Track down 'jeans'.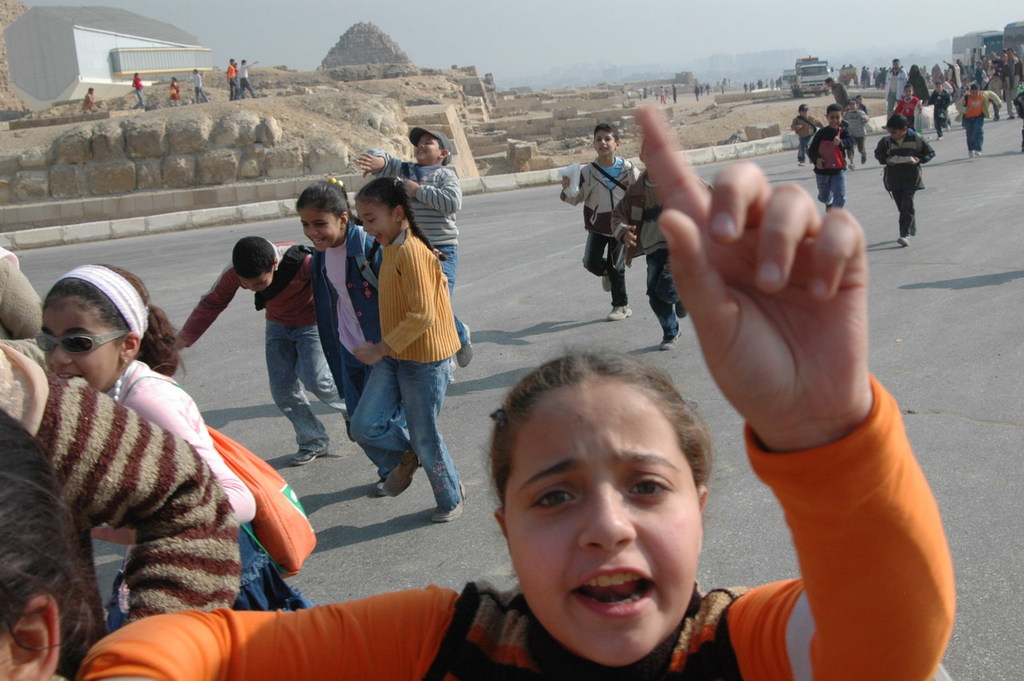
Tracked to box(263, 318, 346, 456).
